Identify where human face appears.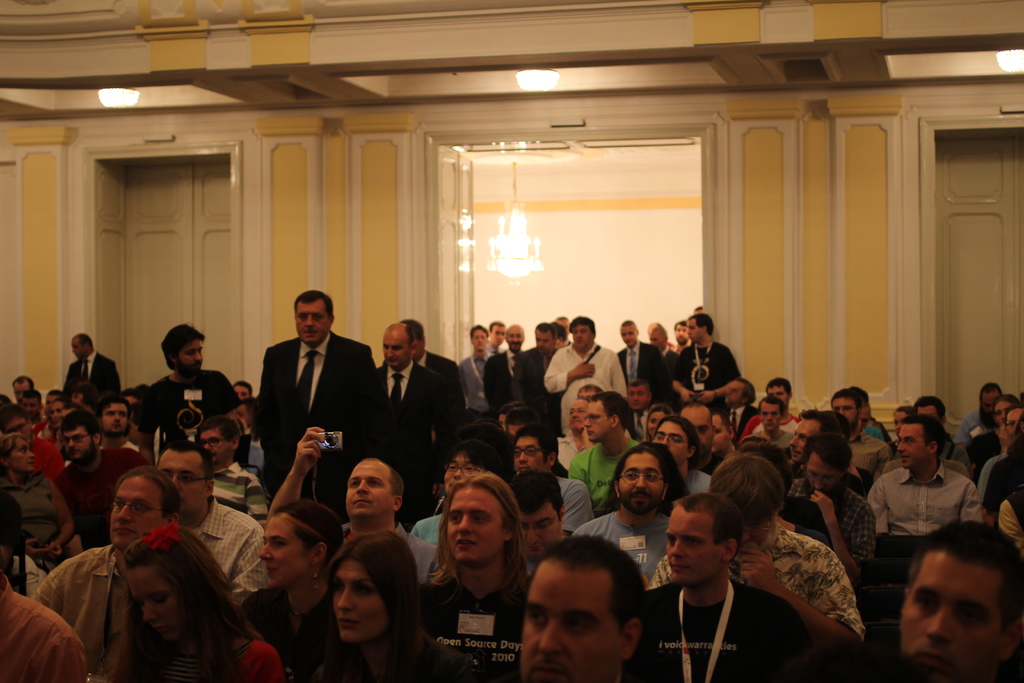
Appears at BBox(446, 484, 510, 563).
